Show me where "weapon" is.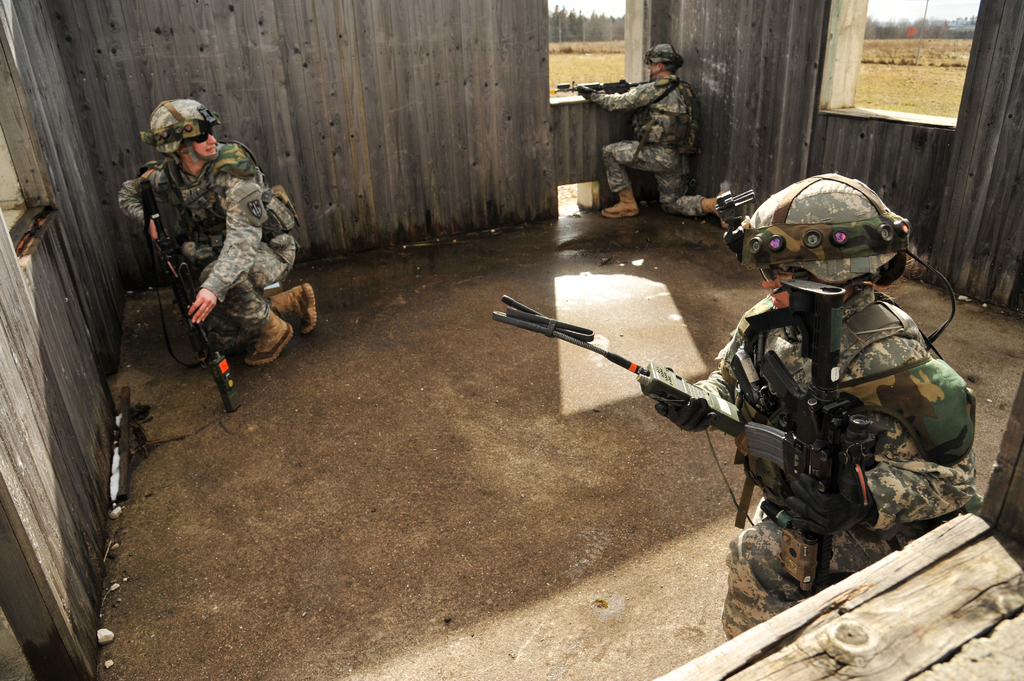
"weapon" is at bbox=(546, 77, 648, 97).
